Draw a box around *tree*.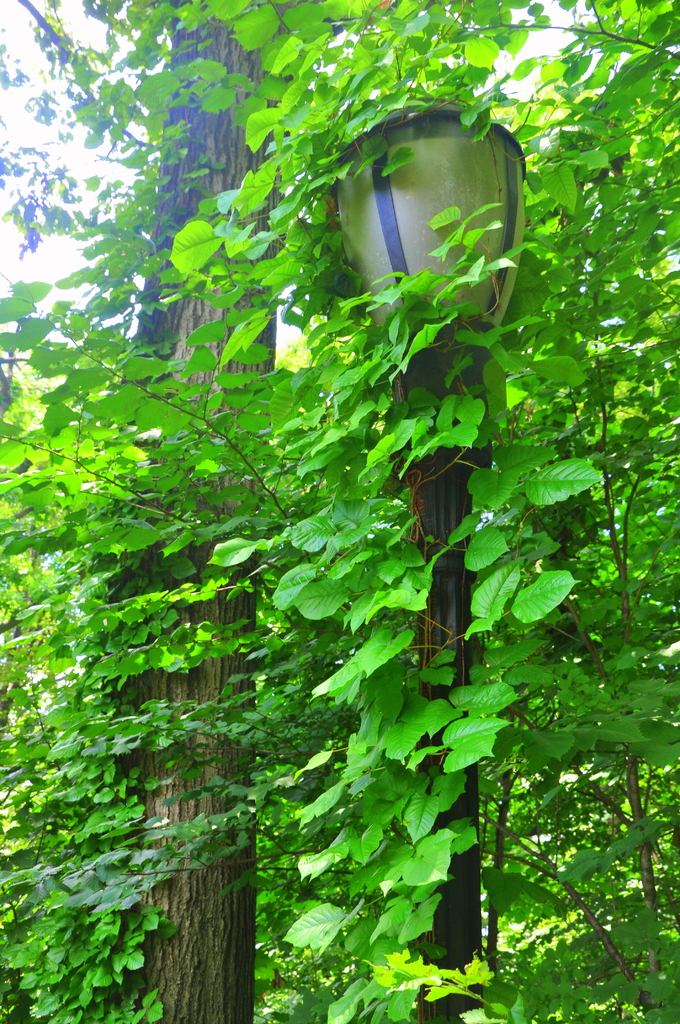
bbox=(0, 0, 679, 1023).
